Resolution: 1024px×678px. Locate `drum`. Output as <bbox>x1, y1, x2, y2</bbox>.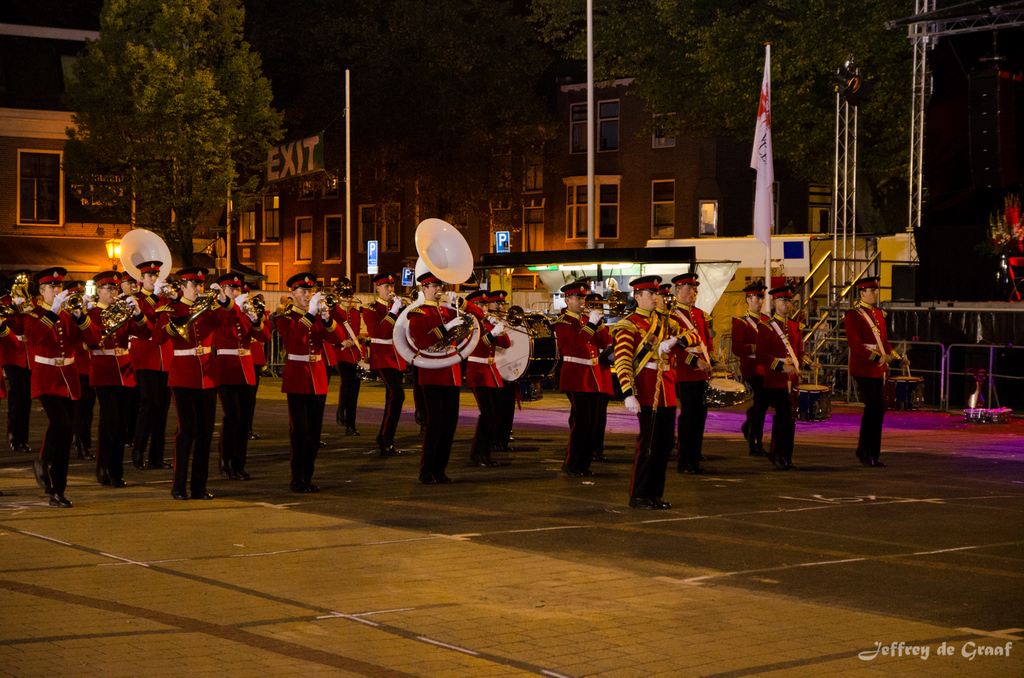
<bbox>493, 309, 559, 384</bbox>.
